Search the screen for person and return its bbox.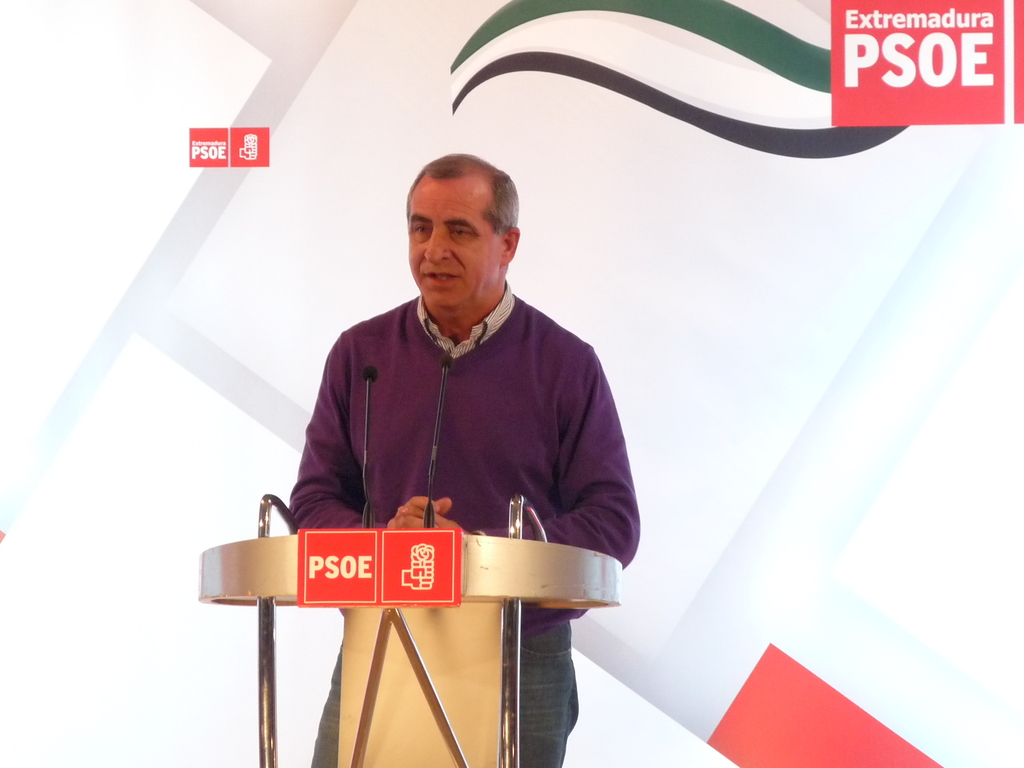
Found: l=253, t=154, r=650, b=763.
